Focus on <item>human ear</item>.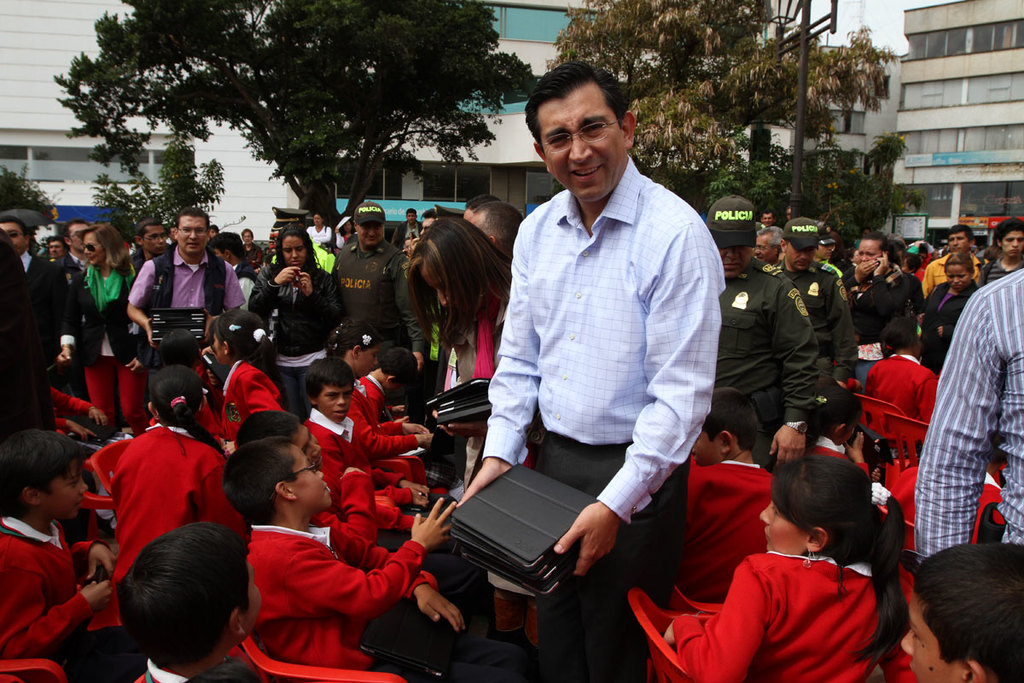
Focused at (x1=622, y1=108, x2=637, y2=149).
